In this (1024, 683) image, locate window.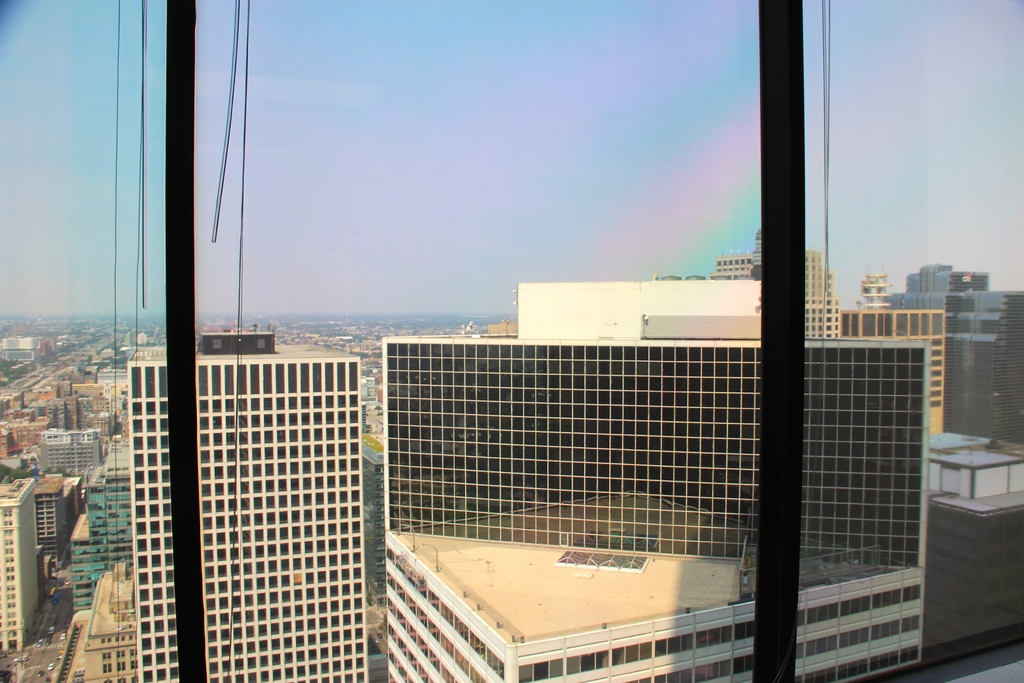
Bounding box: [731, 650, 753, 679].
